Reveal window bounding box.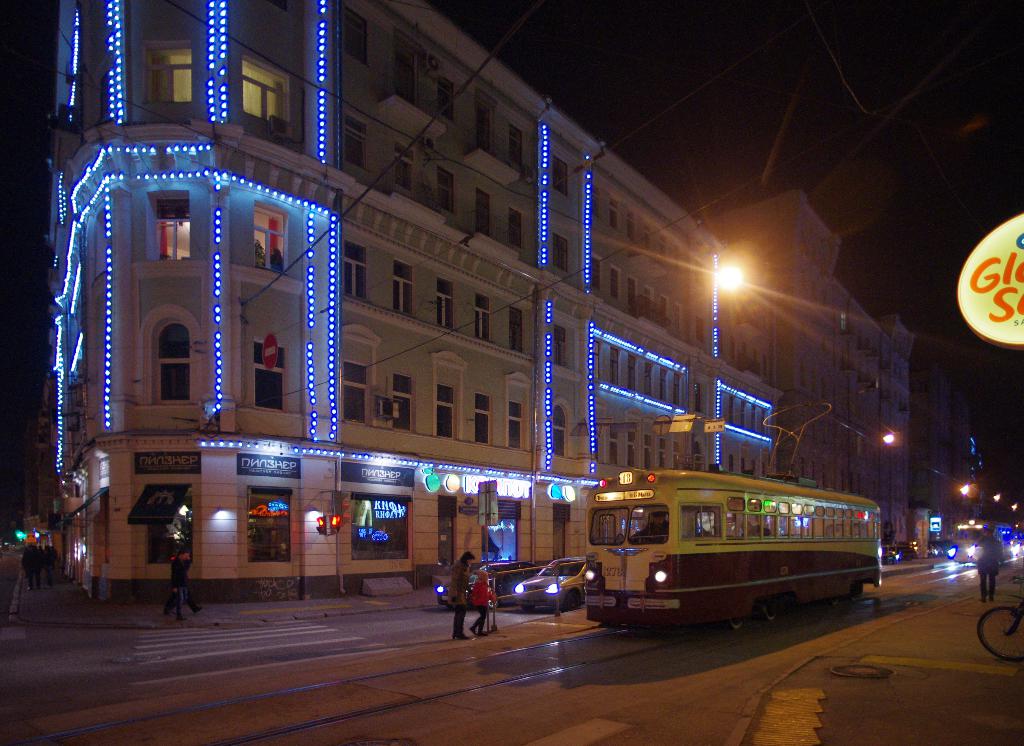
Revealed: bbox=(556, 236, 572, 273).
